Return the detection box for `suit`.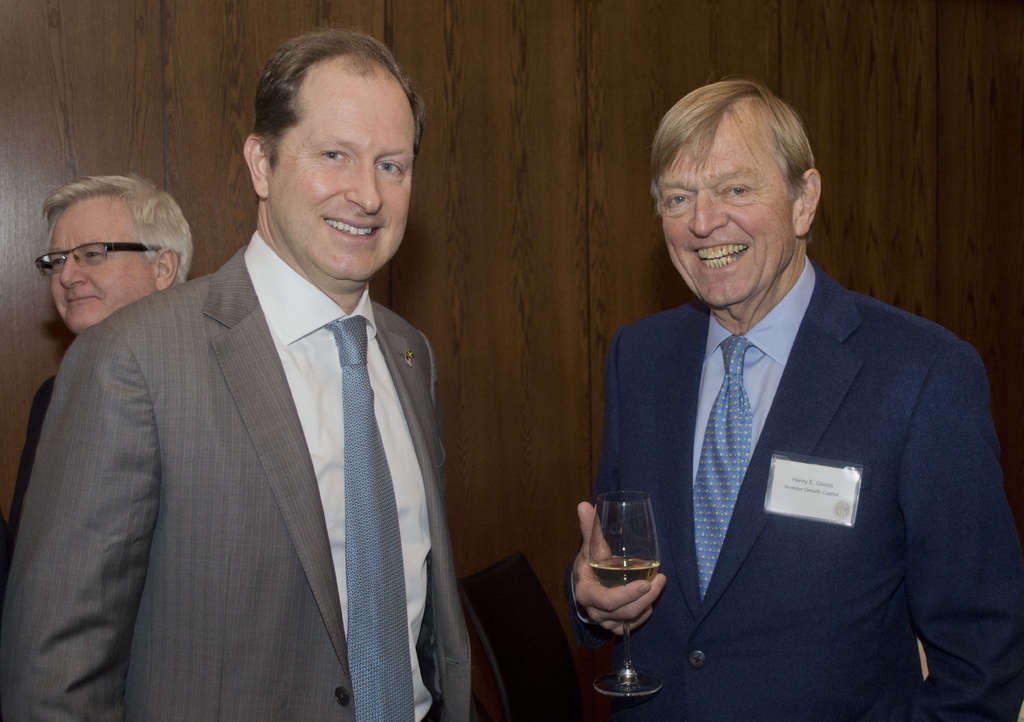
(left=24, top=120, right=499, bottom=719).
